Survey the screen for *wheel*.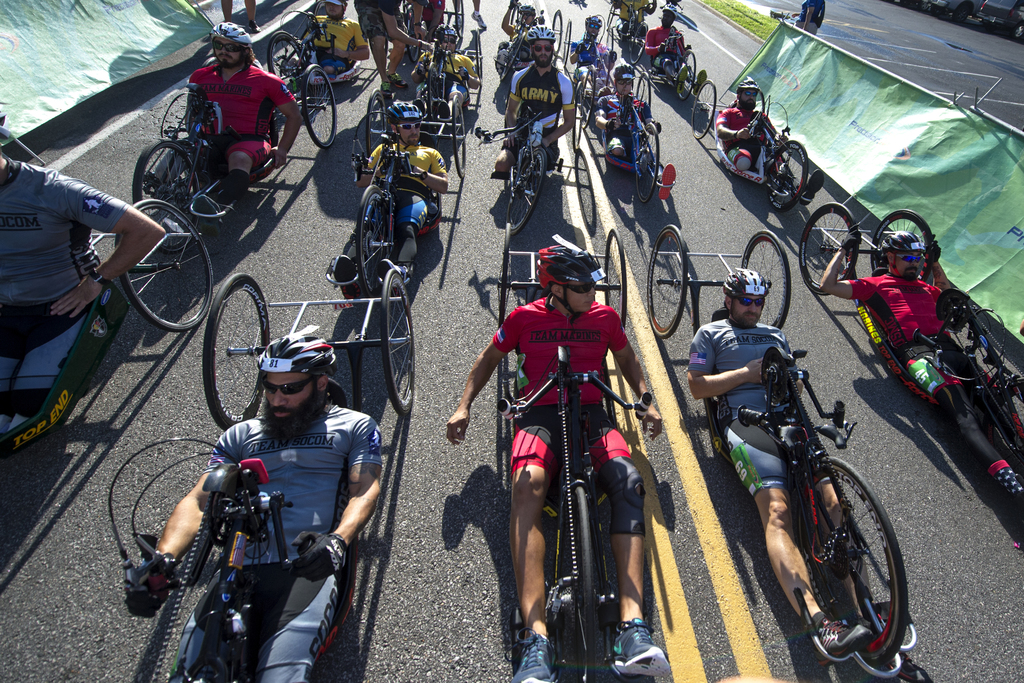
Survey found: Rect(564, 18, 573, 63).
